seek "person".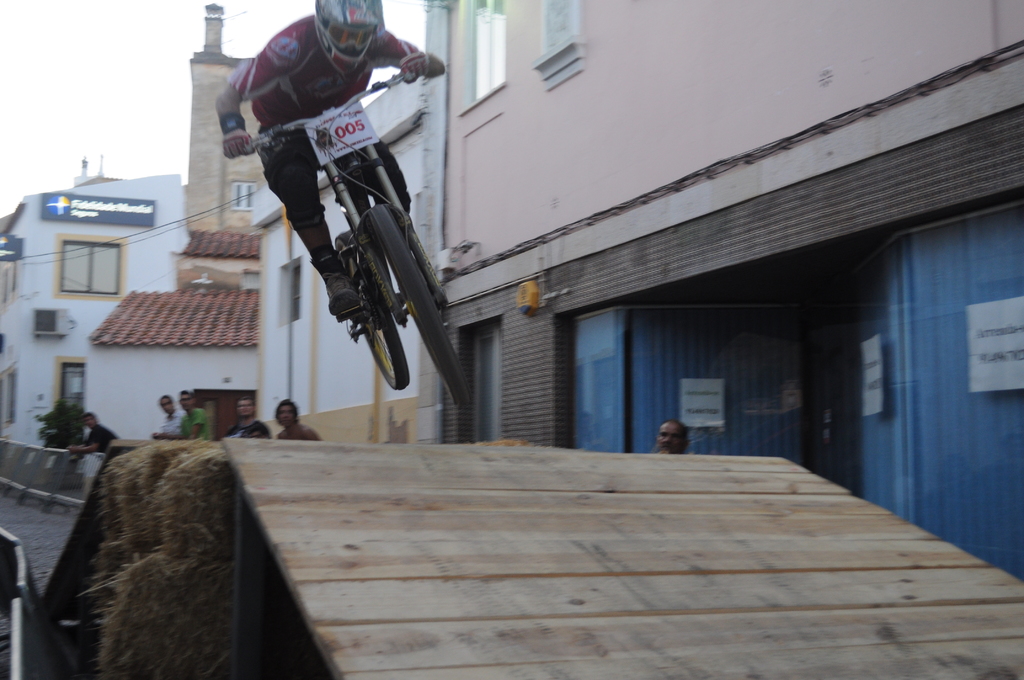
<bbox>266, 399, 324, 440</bbox>.
